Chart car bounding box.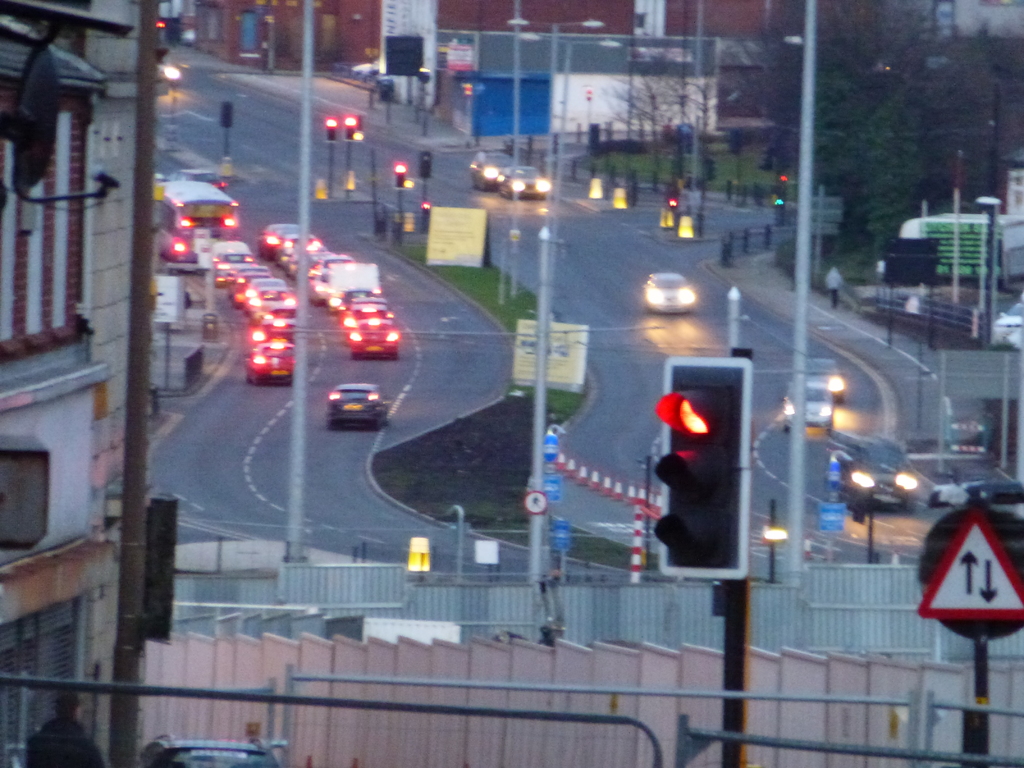
Charted: rect(787, 378, 833, 435).
